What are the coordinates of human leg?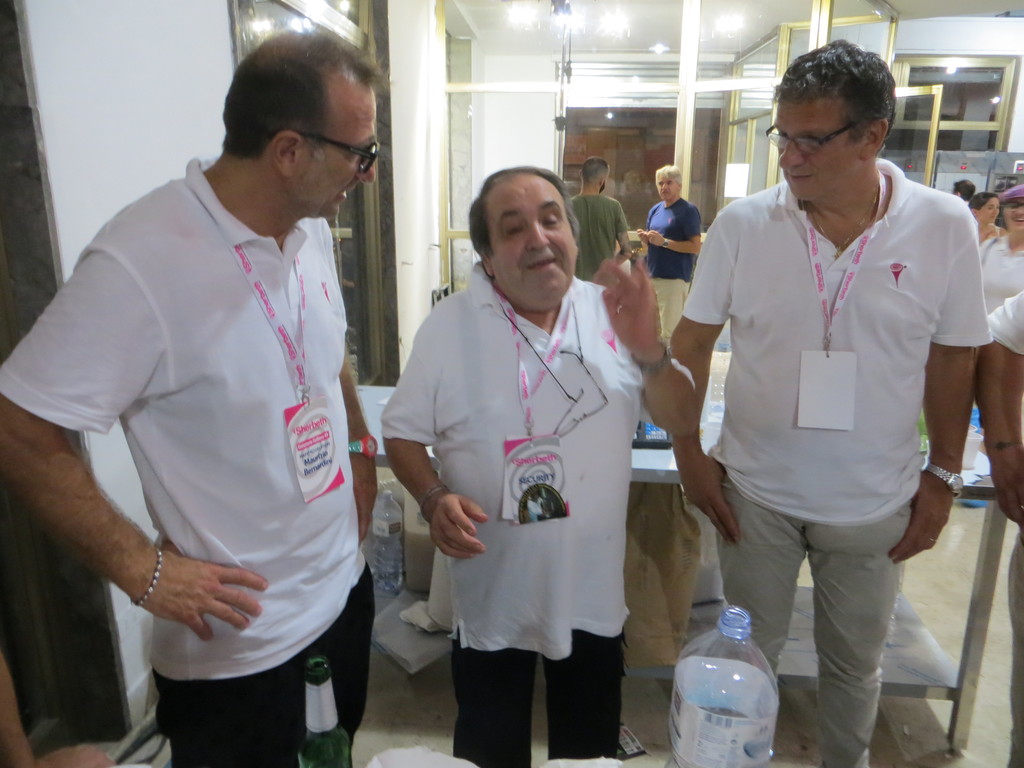
<region>819, 503, 911, 767</region>.
